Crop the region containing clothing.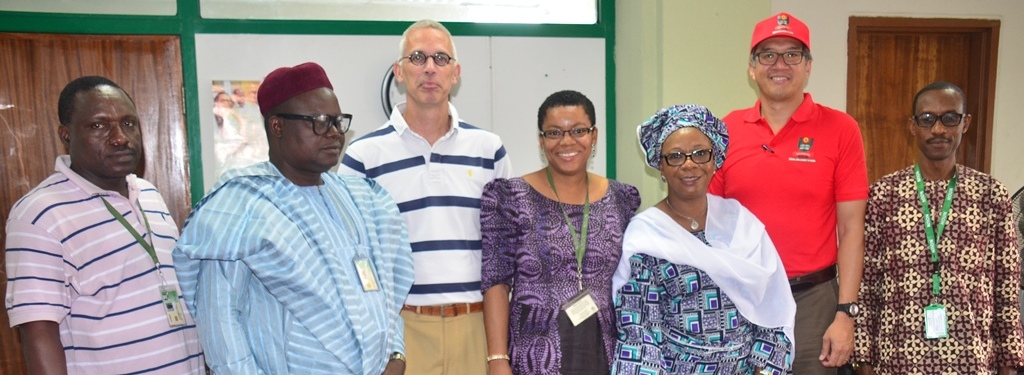
Crop region: l=3, t=151, r=211, b=374.
